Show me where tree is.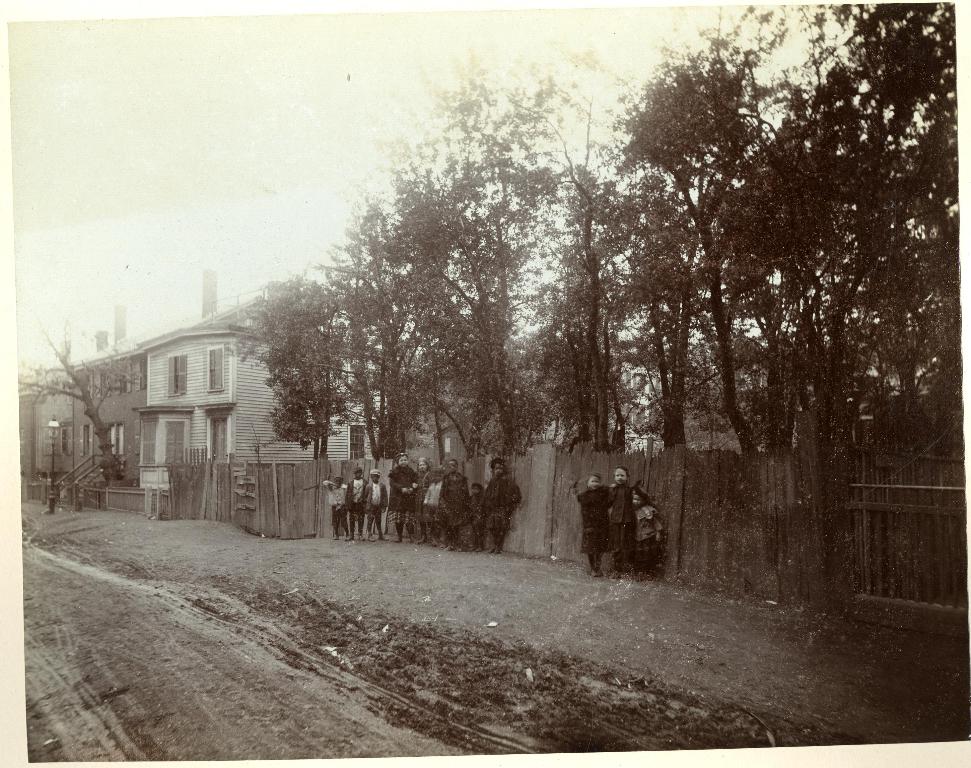
tree is at locate(17, 324, 136, 484).
